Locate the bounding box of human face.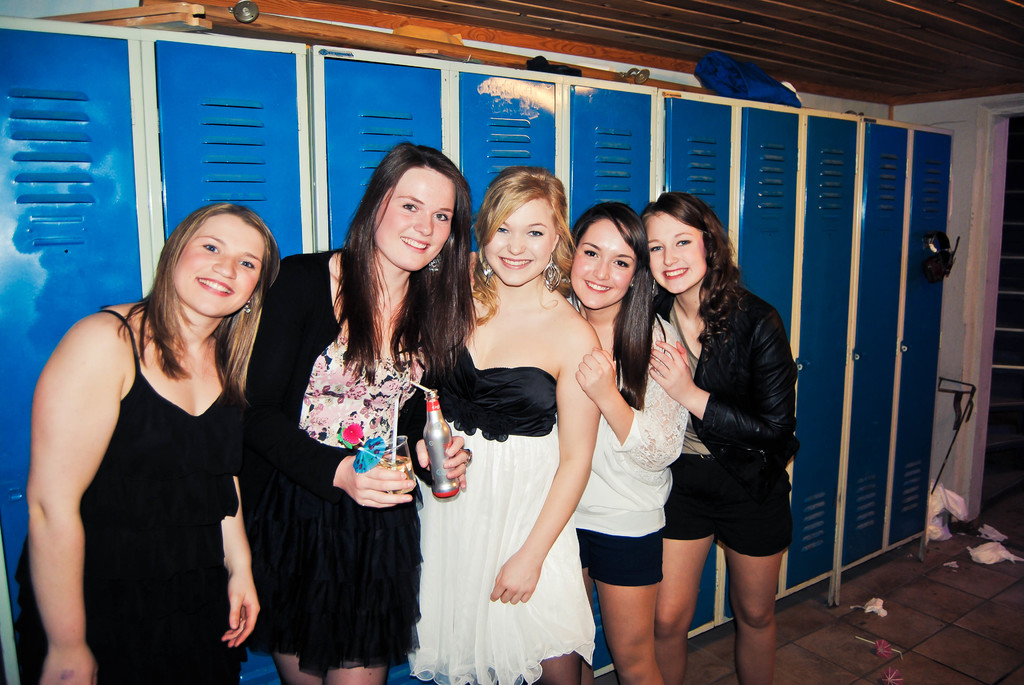
Bounding box: Rect(568, 216, 638, 306).
